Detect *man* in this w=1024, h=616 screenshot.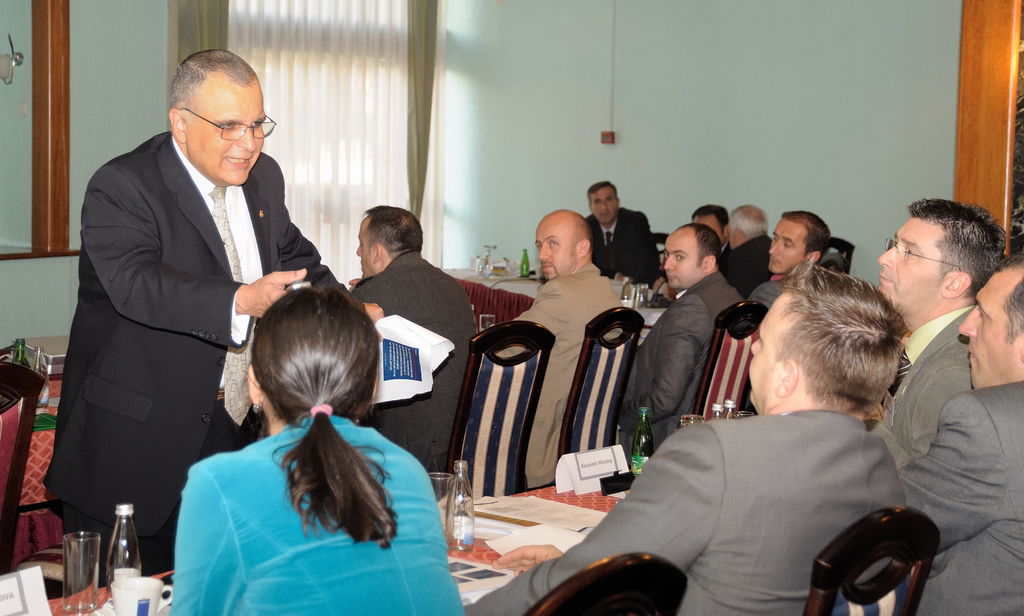
Detection: [left=45, top=17, right=333, bottom=590].
